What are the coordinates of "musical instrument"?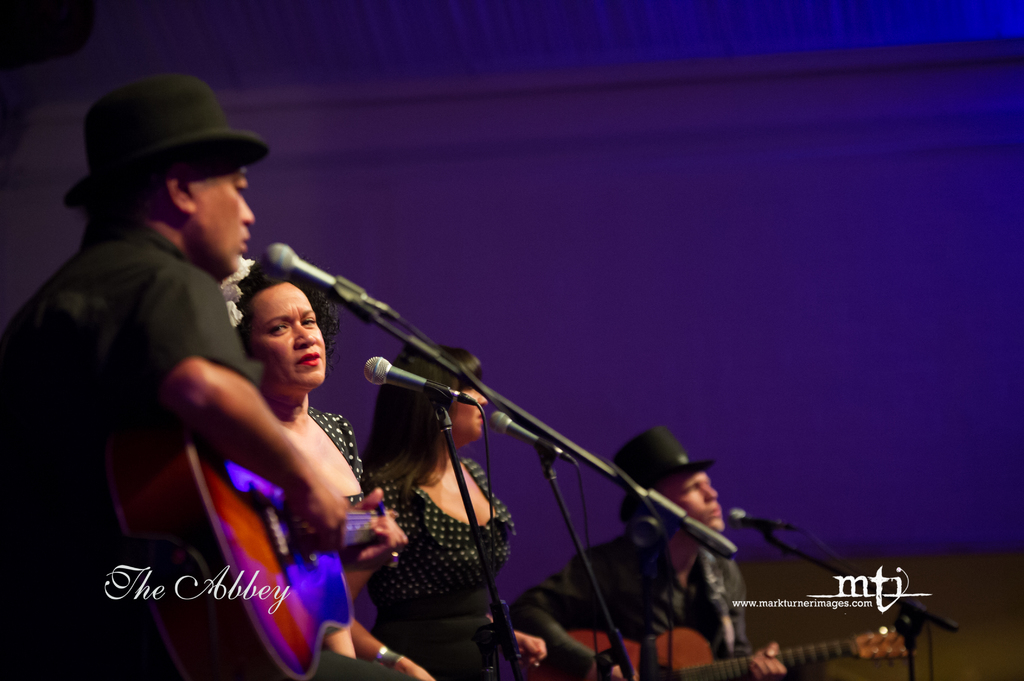
{"x1": 520, "y1": 623, "x2": 923, "y2": 680}.
